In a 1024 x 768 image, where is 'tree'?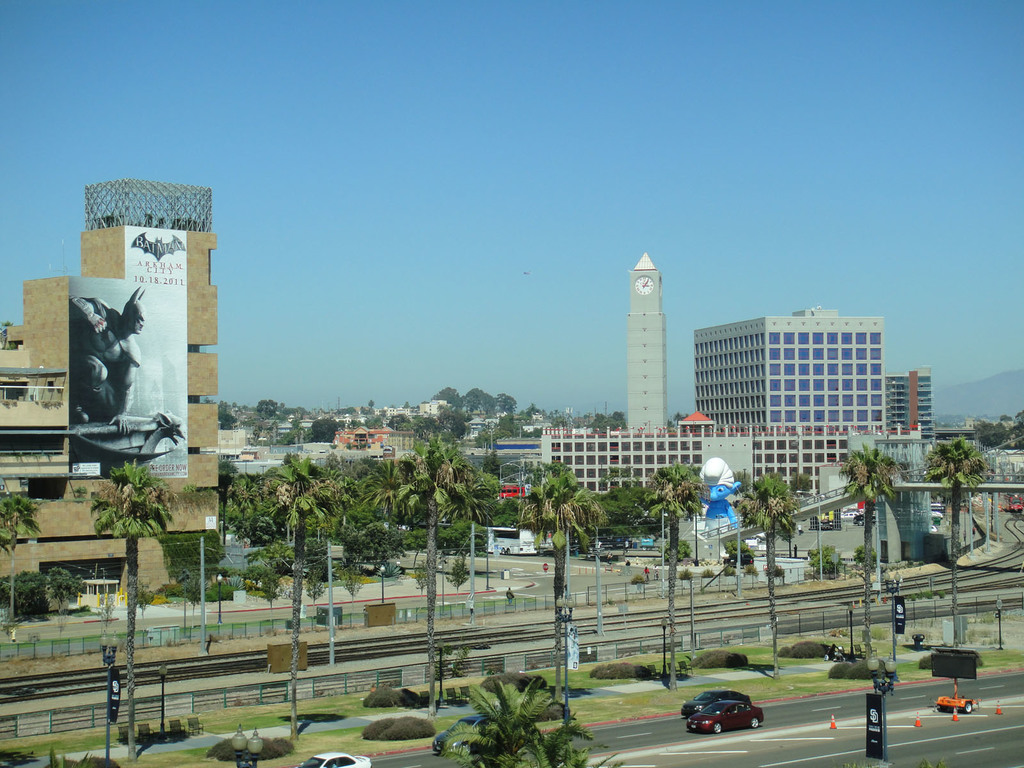
select_region(264, 452, 329, 672).
